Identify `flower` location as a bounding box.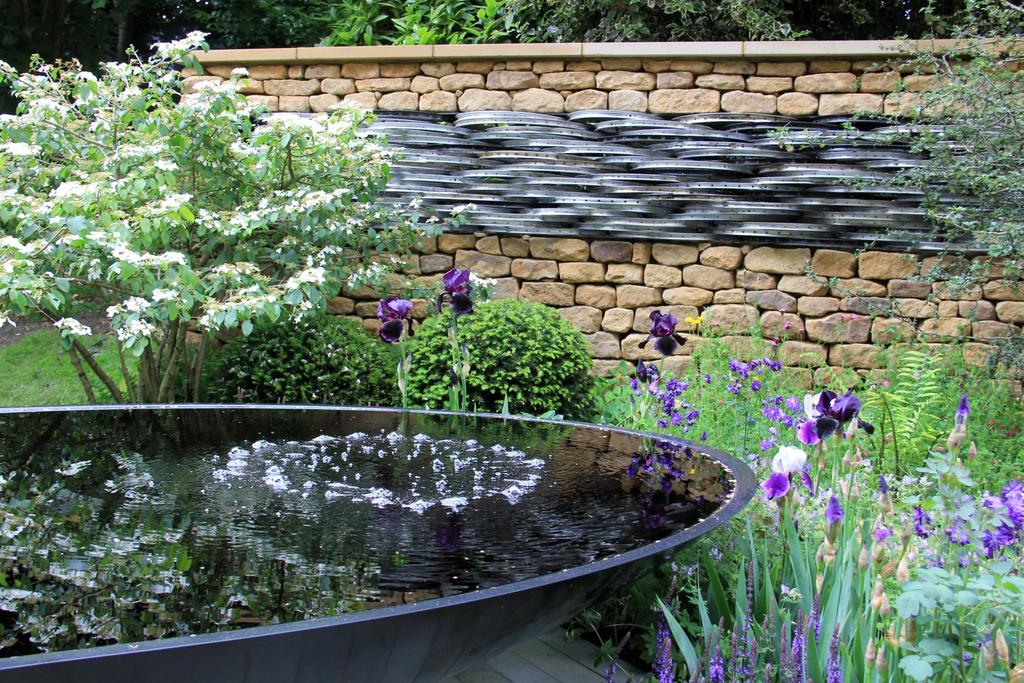
x1=374 y1=294 x2=414 y2=342.
